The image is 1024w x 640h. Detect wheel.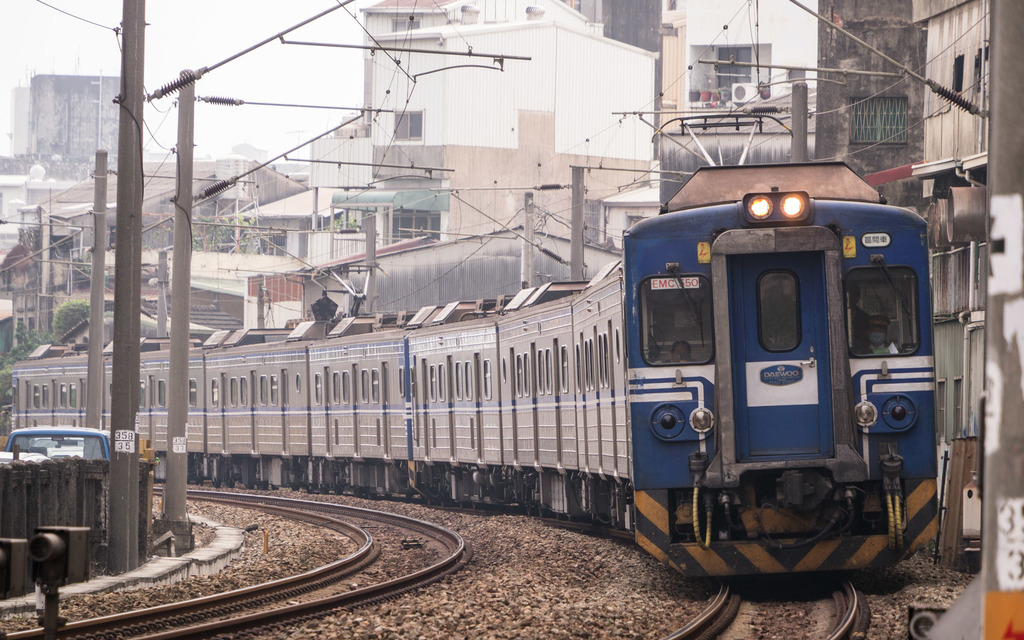
Detection: {"left": 541, "top": 507, "right": 546, "bottom": 516}.
